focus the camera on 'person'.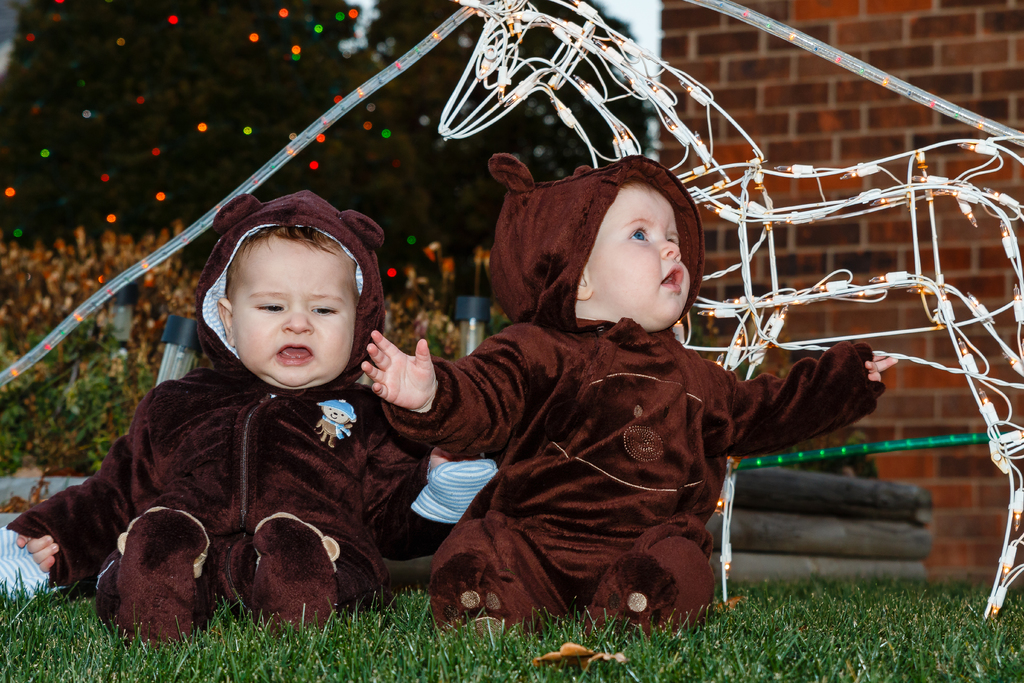
Focus region: [x1=62, y1=204, x2=459, y2=644].
